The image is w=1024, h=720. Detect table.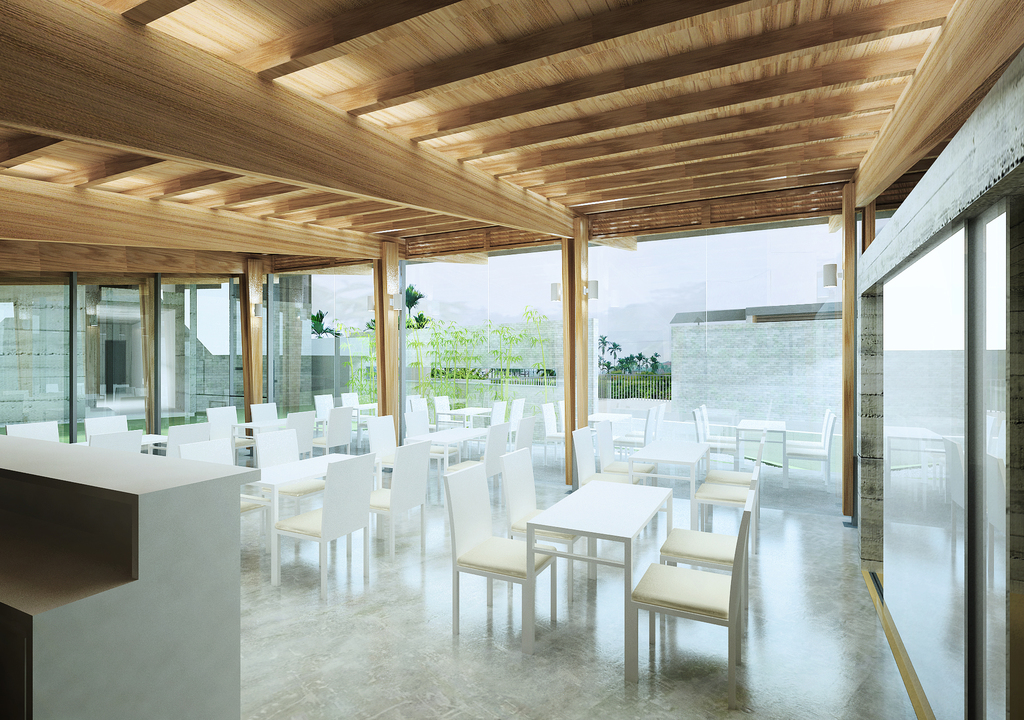
Detection: bbox(732, 413, 790, 490).
